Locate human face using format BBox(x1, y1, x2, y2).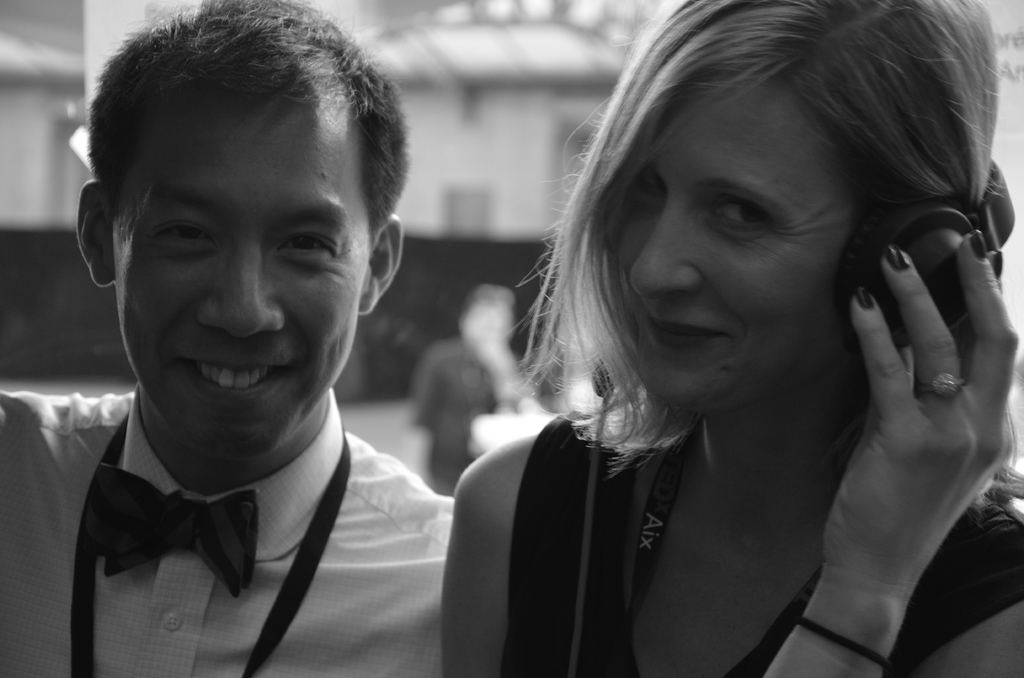
BBox(618, 80, 872, 410).
